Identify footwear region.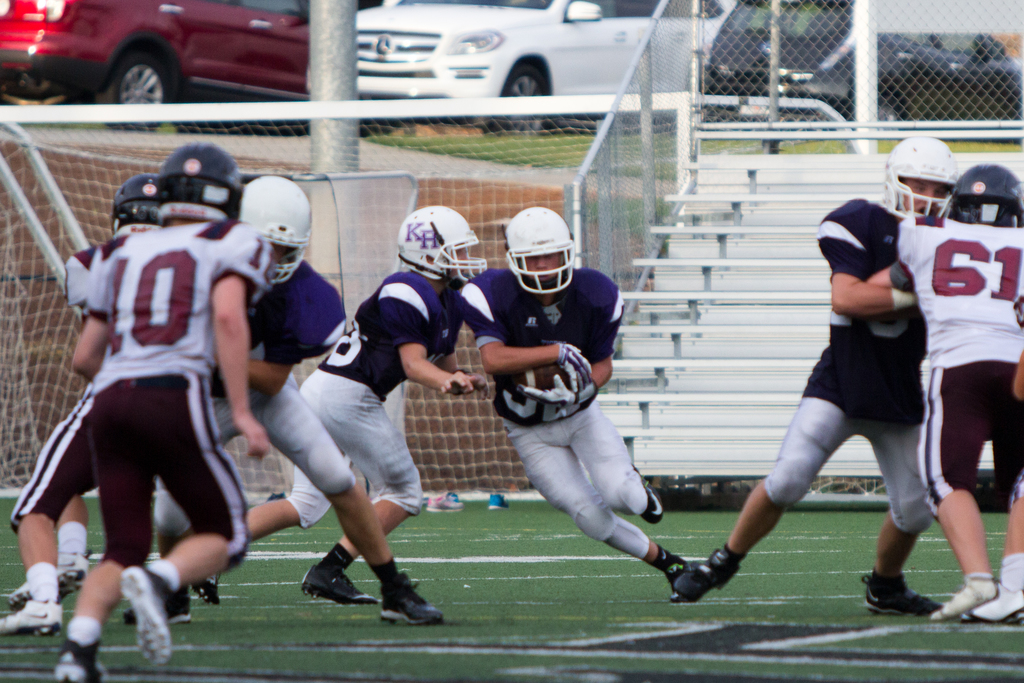
Region: rect(194, 574, 219, 605).
